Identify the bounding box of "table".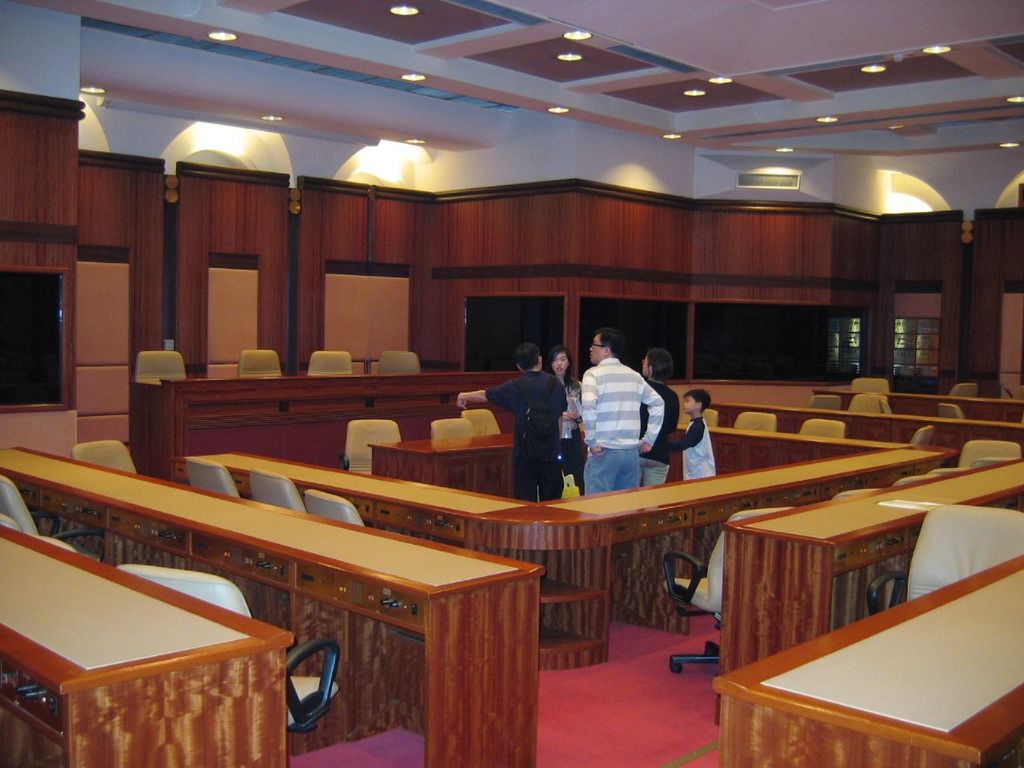
crop(0, 434, 546, 764).
